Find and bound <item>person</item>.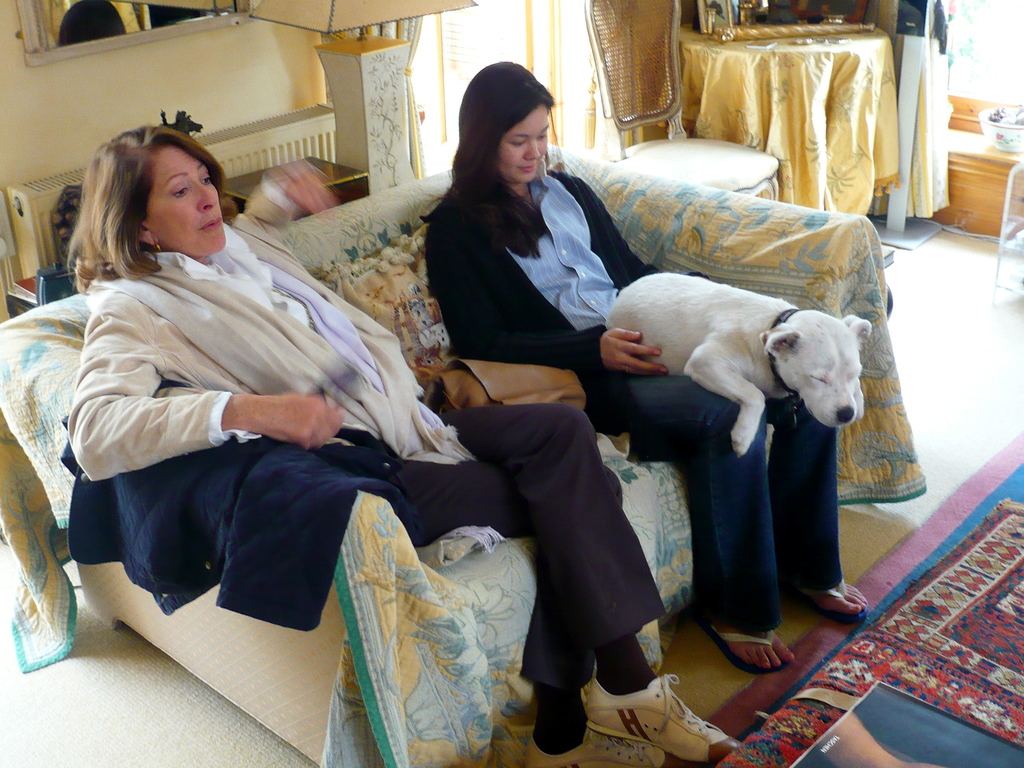
Bound: {"left": 422, "top": 61, "right": 878, "bottom": 686}.
